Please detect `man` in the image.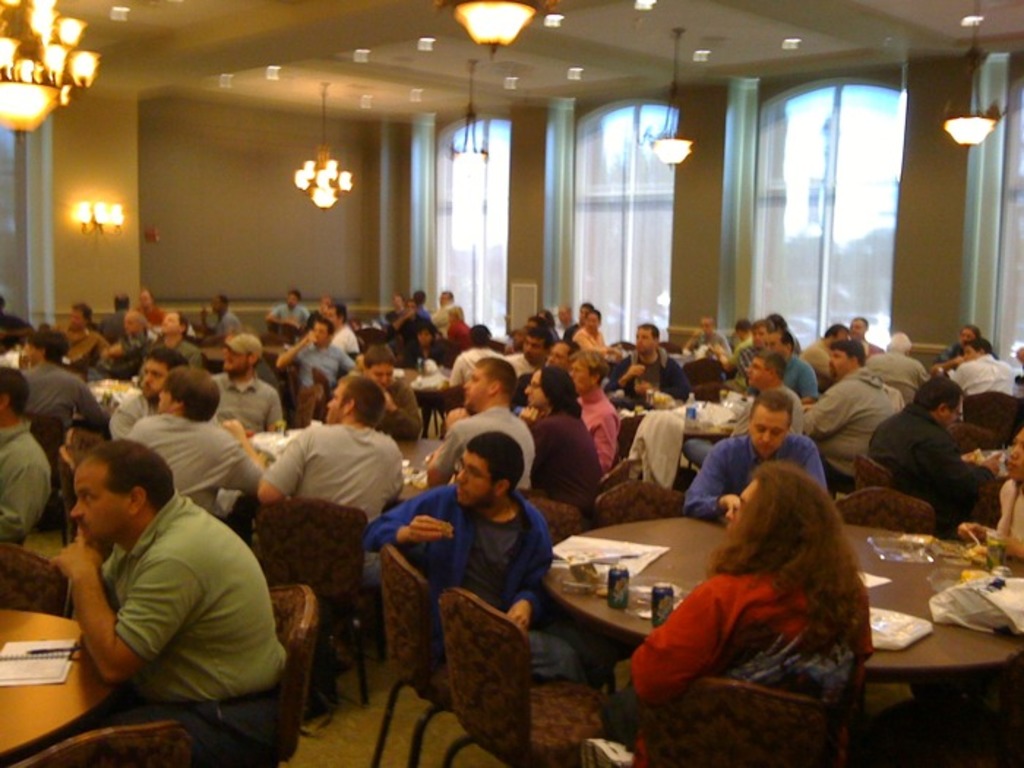
[573,307,604,344].
